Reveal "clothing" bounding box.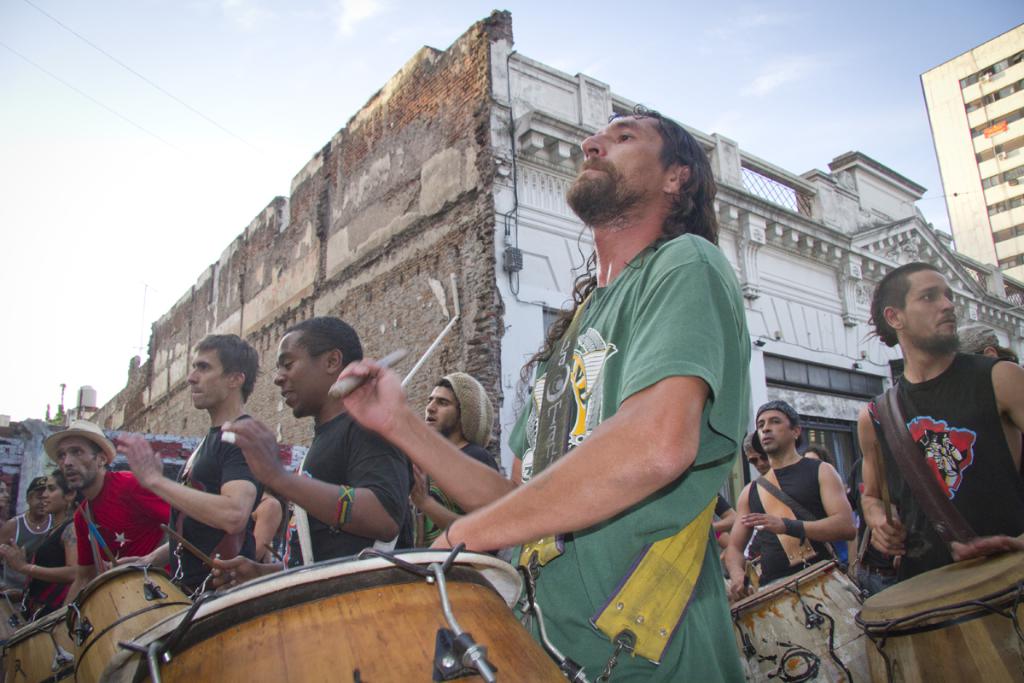
Revealed: {"x1": 80, "y1": 467, "x2": 176, "y2": 575}.
